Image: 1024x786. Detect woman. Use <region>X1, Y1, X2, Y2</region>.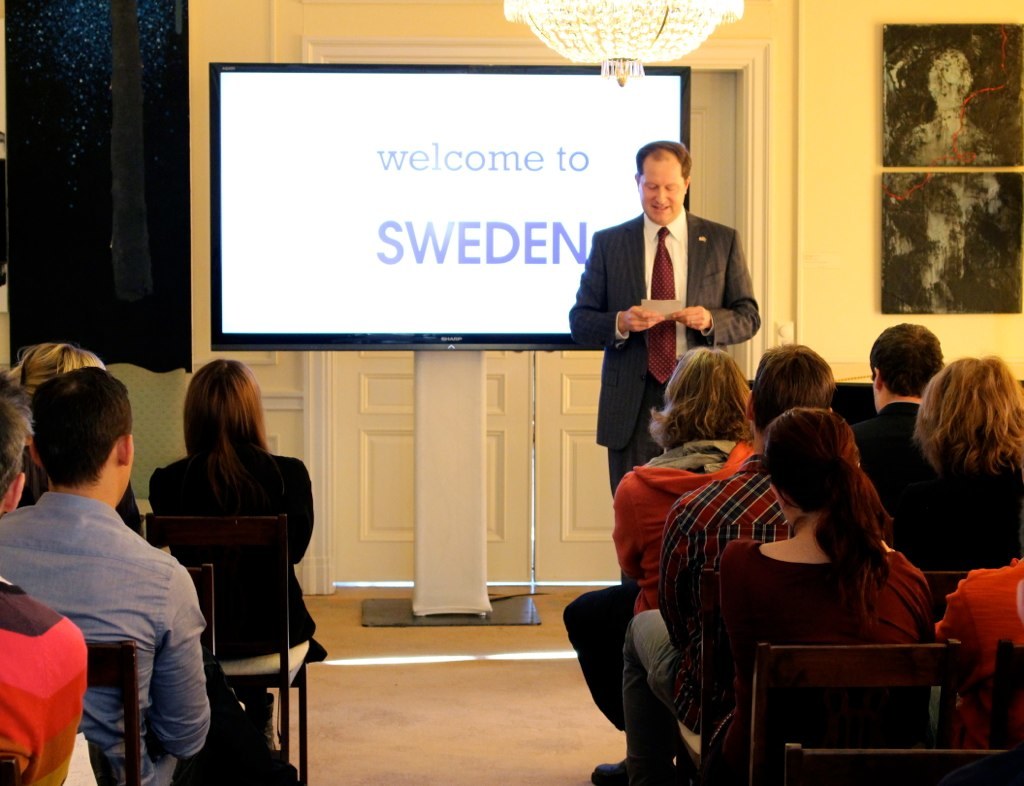
<region>725, 412, 931, 785</region>.
